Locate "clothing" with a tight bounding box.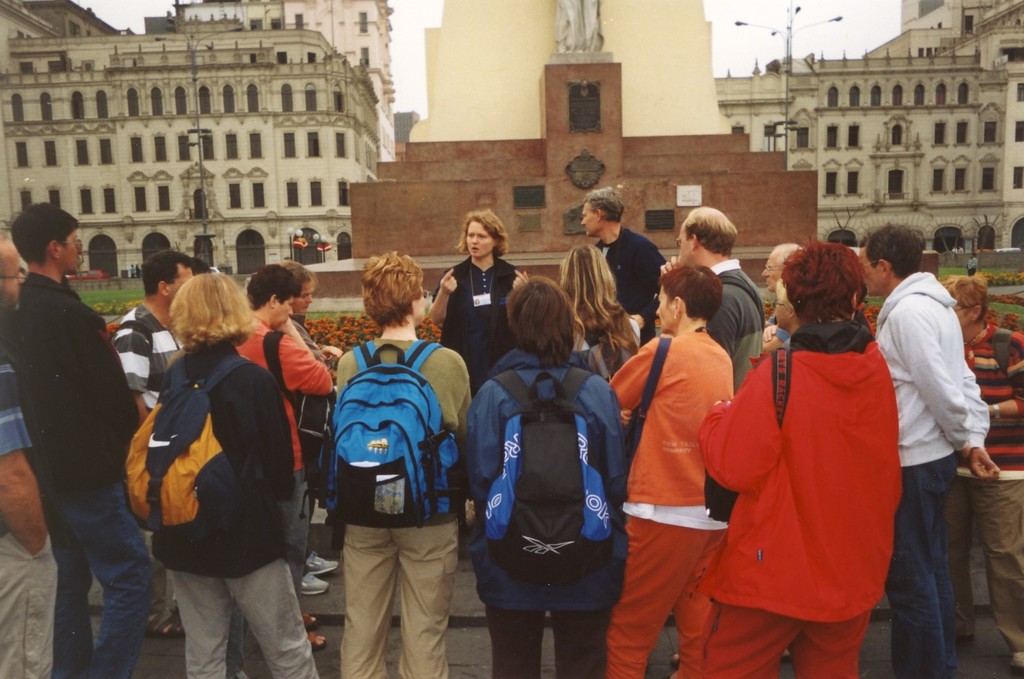
pyautogui.locateOnScreen(570, 313, 641, 385).
